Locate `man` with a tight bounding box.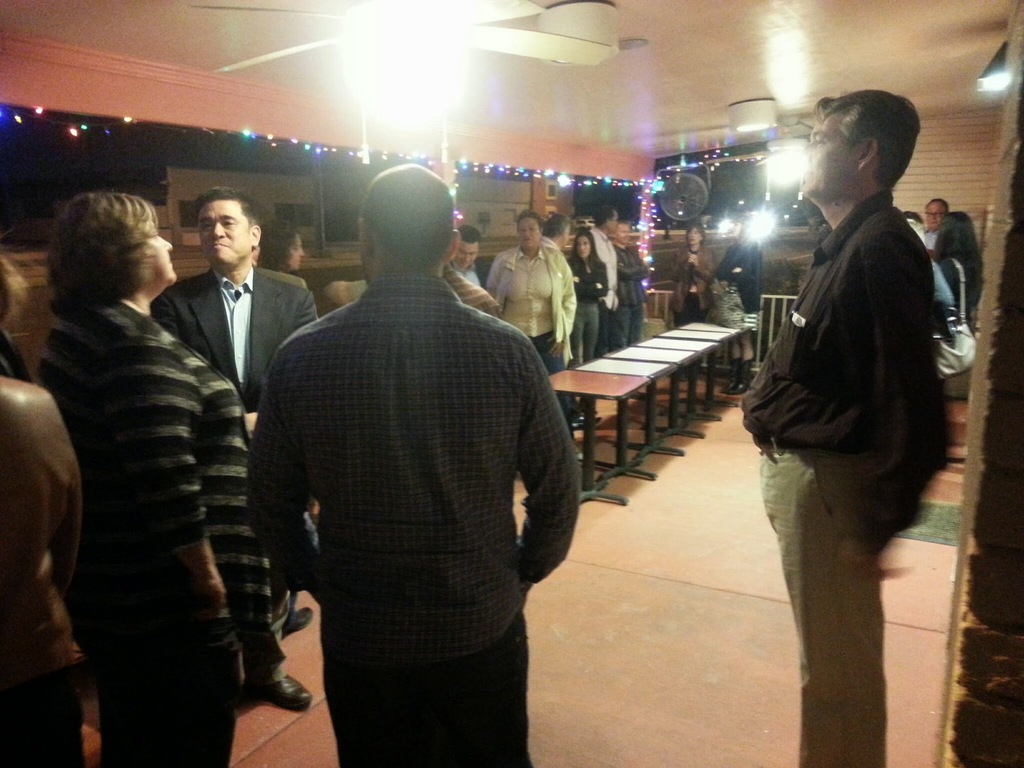
x1=740 y1=87 x2=950 y2=767.
